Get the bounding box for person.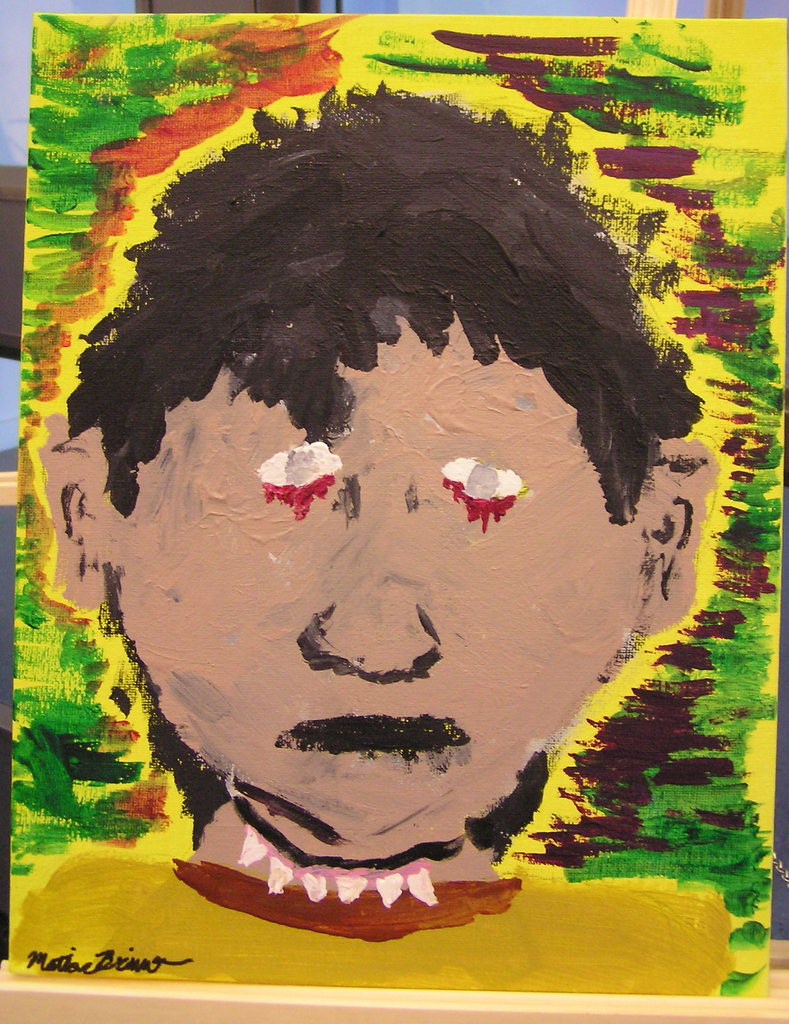
x1=79, y1=79, x2=737, y2=948.
